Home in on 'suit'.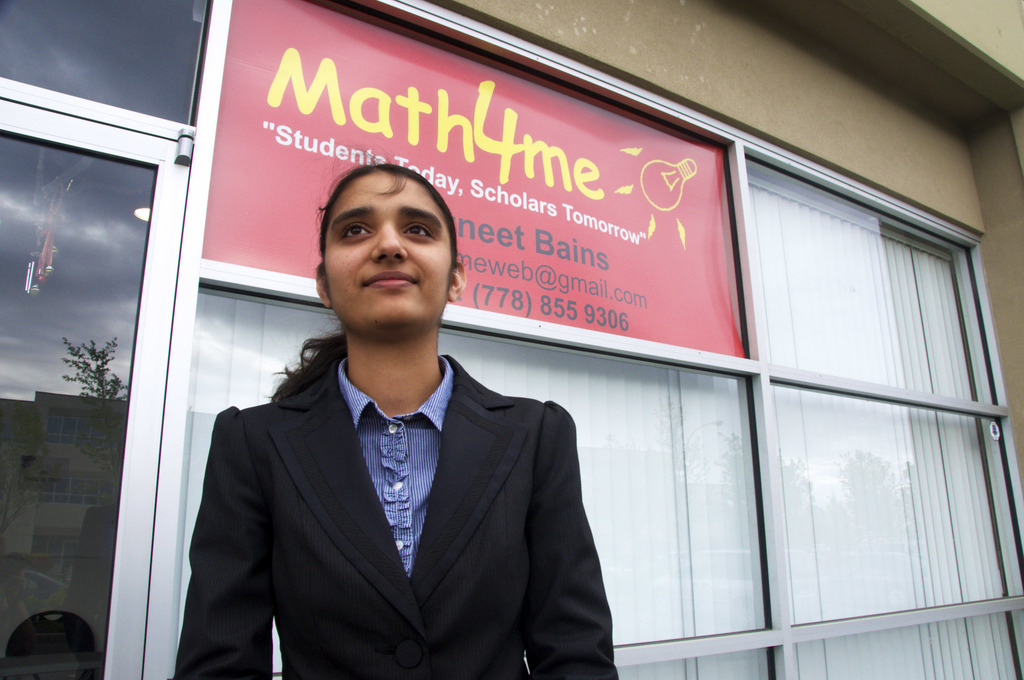
Homed in at [left=193, top=271, right=623, bottom=670].
